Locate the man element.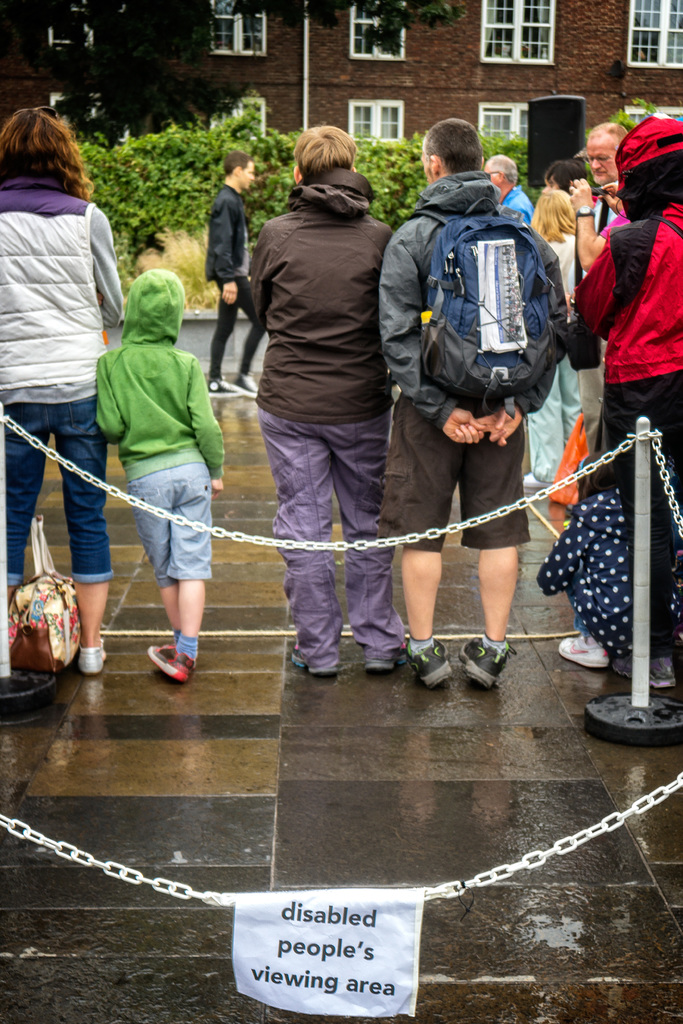
Element bbox: detection(374, 118, 572, 690).
